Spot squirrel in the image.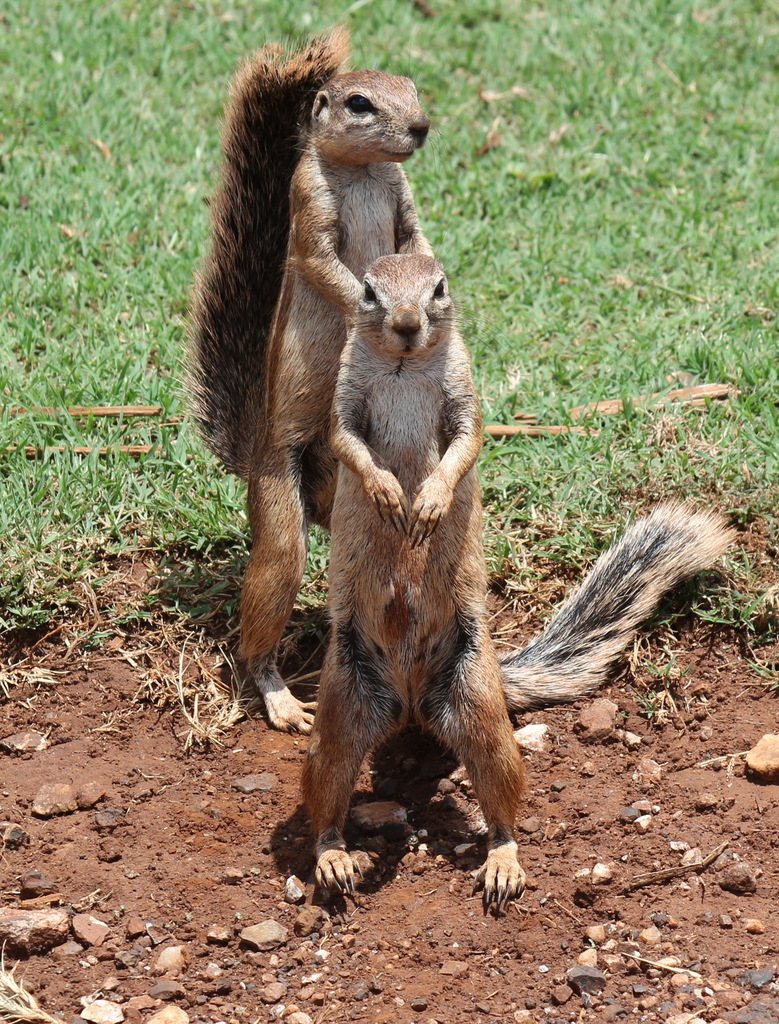
squirrel found at crop(175, 26, 458, 760).
